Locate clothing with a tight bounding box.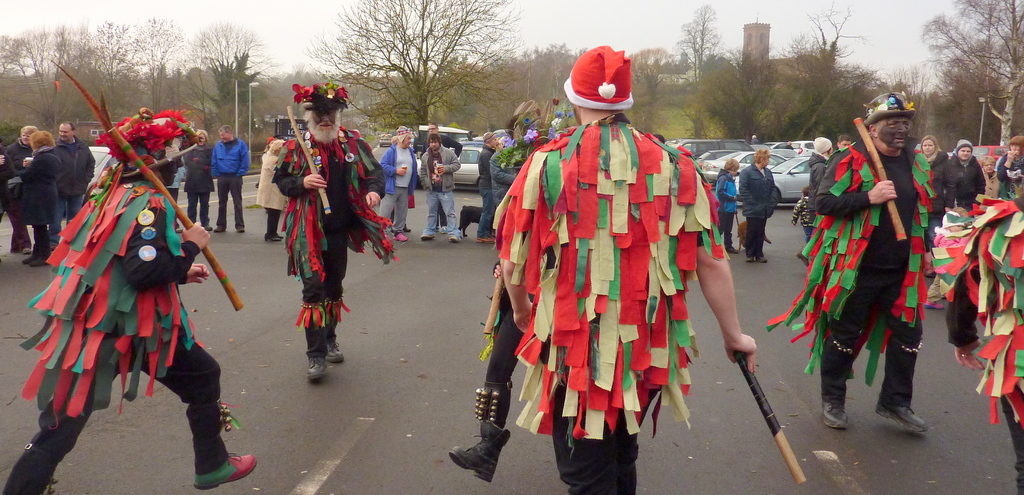
737:164:776:264.
